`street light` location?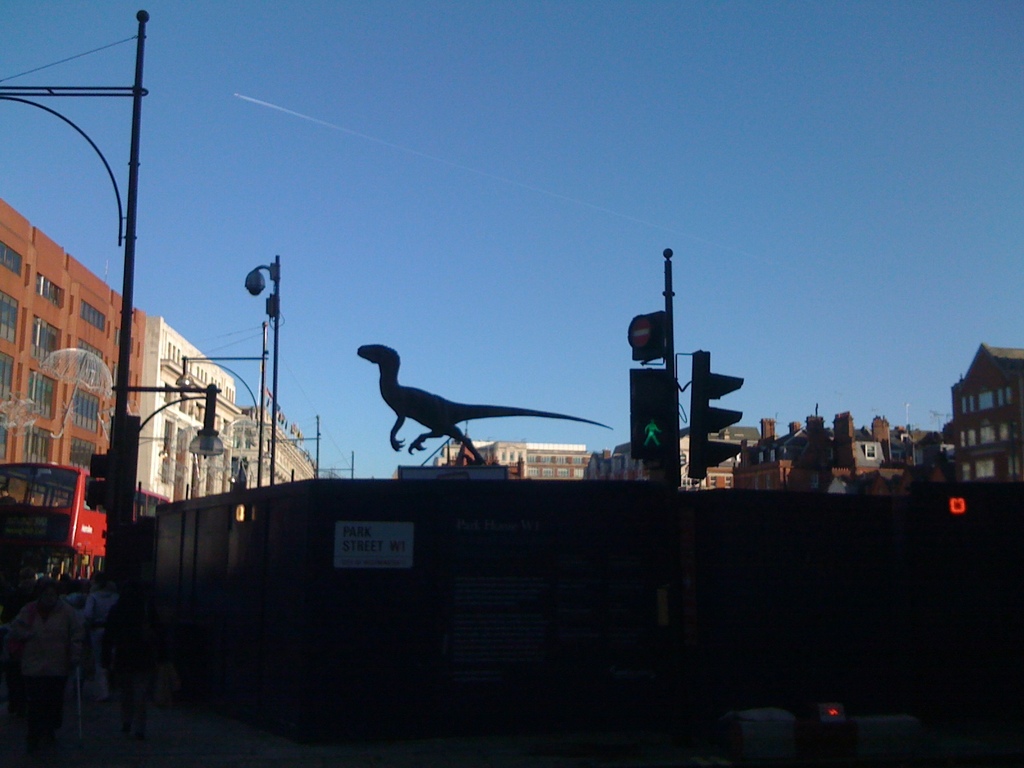
[175,319,271,490]
